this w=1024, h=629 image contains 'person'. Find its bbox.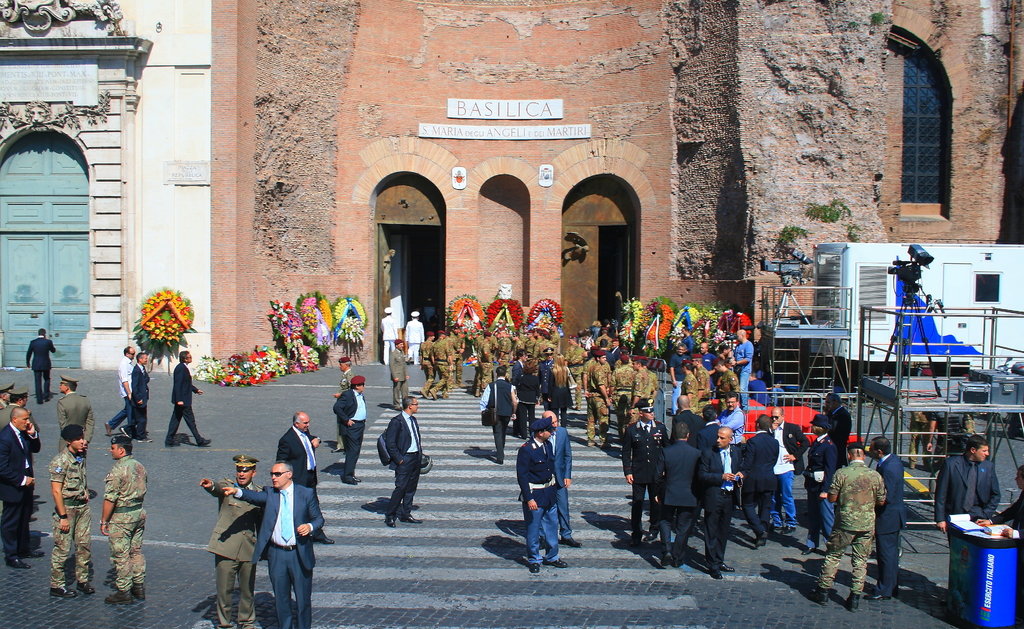
detection(515, 366, 539, 436).
